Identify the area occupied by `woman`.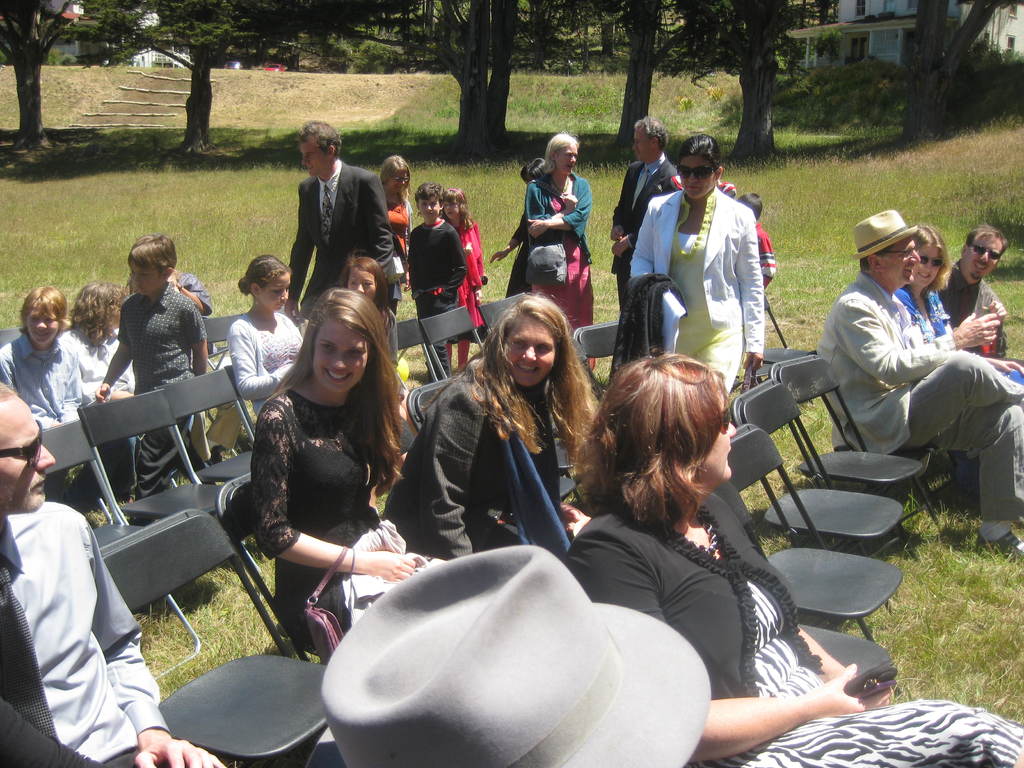
Area: <box>570,355,1023,767</box>.
